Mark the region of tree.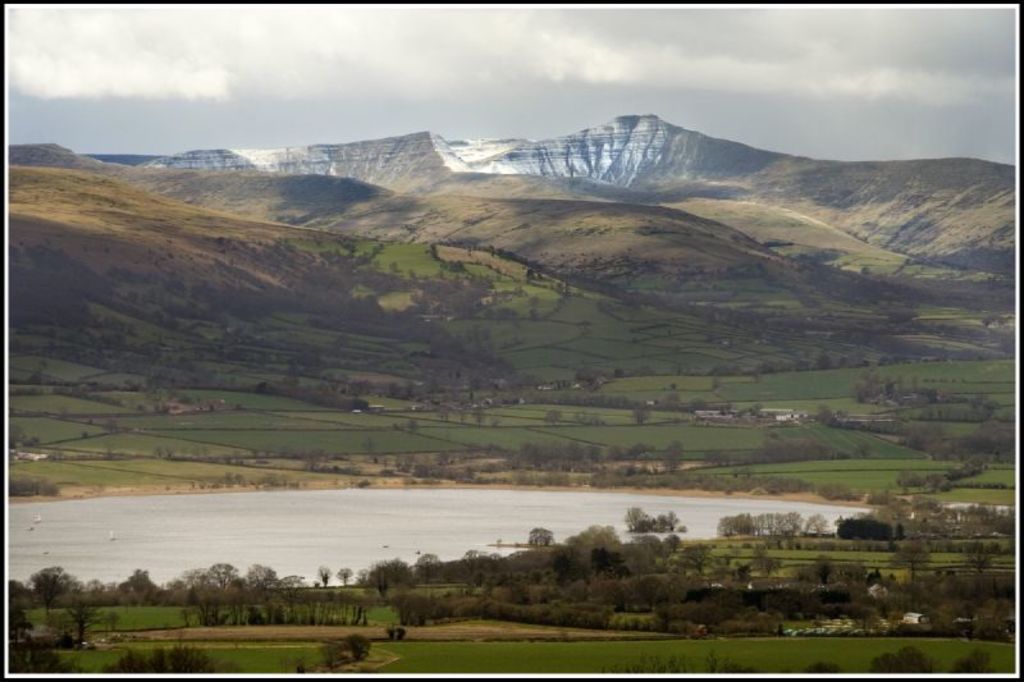
Region: pyautogui.locateOnScreen(626, 406, 653, 425).
